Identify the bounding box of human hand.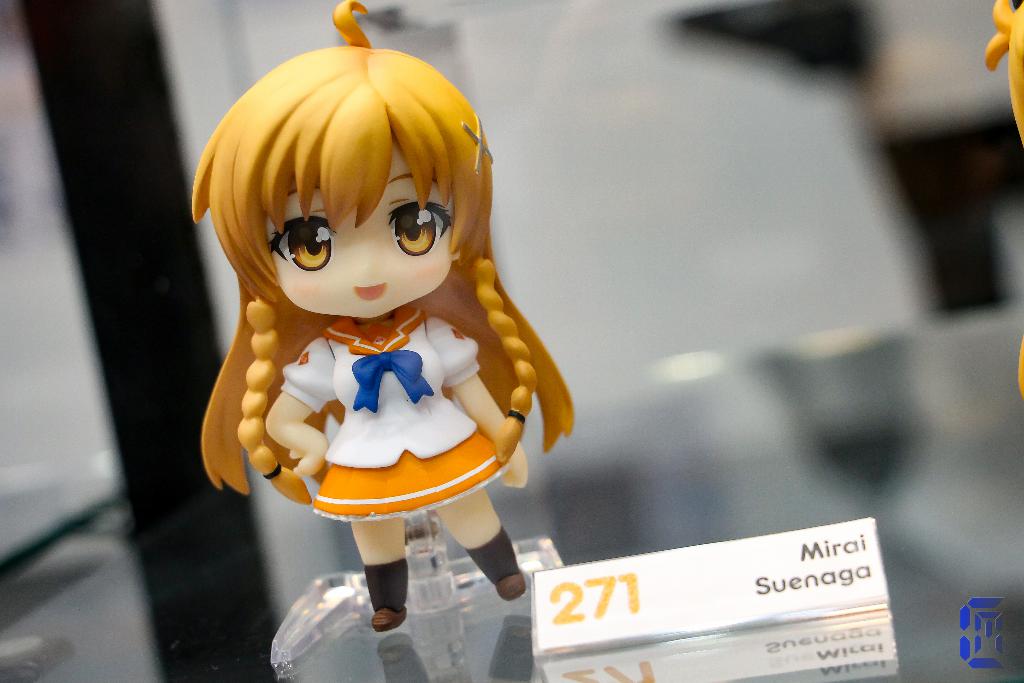
x1=500 y1=438 x2=531 y2=492.
